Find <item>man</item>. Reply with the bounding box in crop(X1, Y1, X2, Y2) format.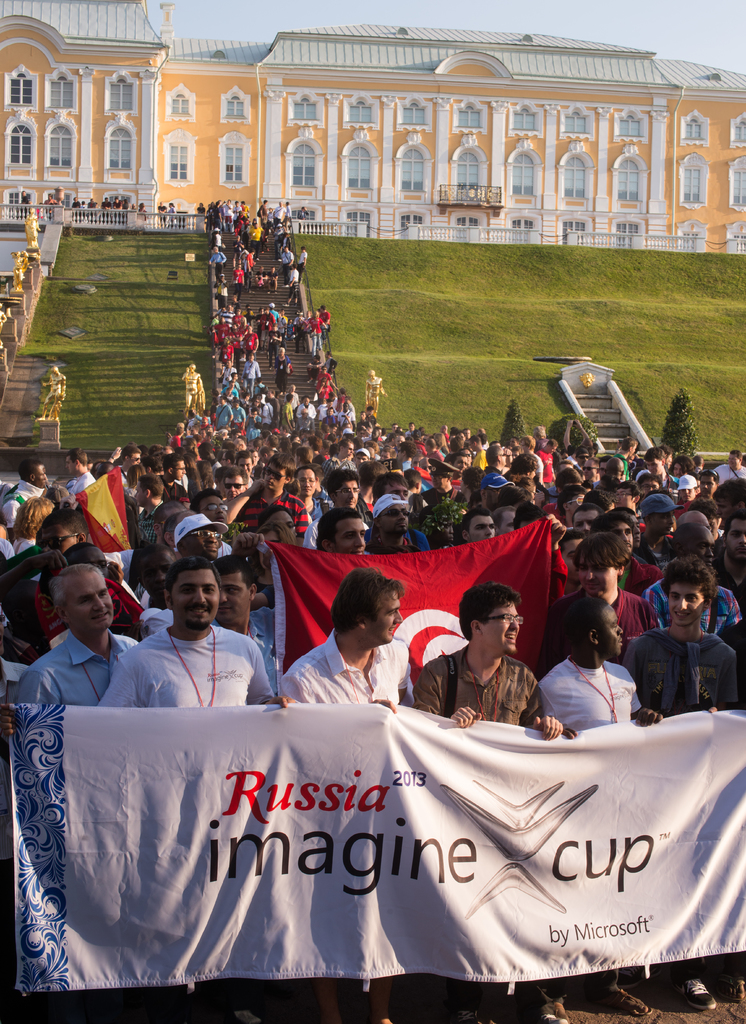
crop(716, 480, 745, 516).
